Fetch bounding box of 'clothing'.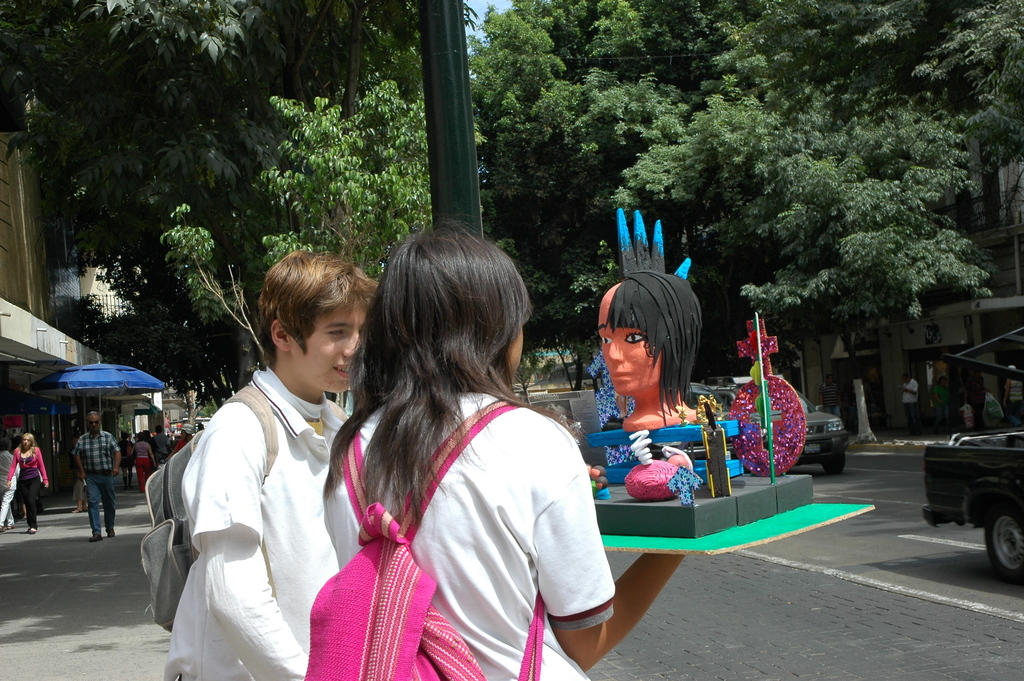
Bbox: (312,343,620,666).
